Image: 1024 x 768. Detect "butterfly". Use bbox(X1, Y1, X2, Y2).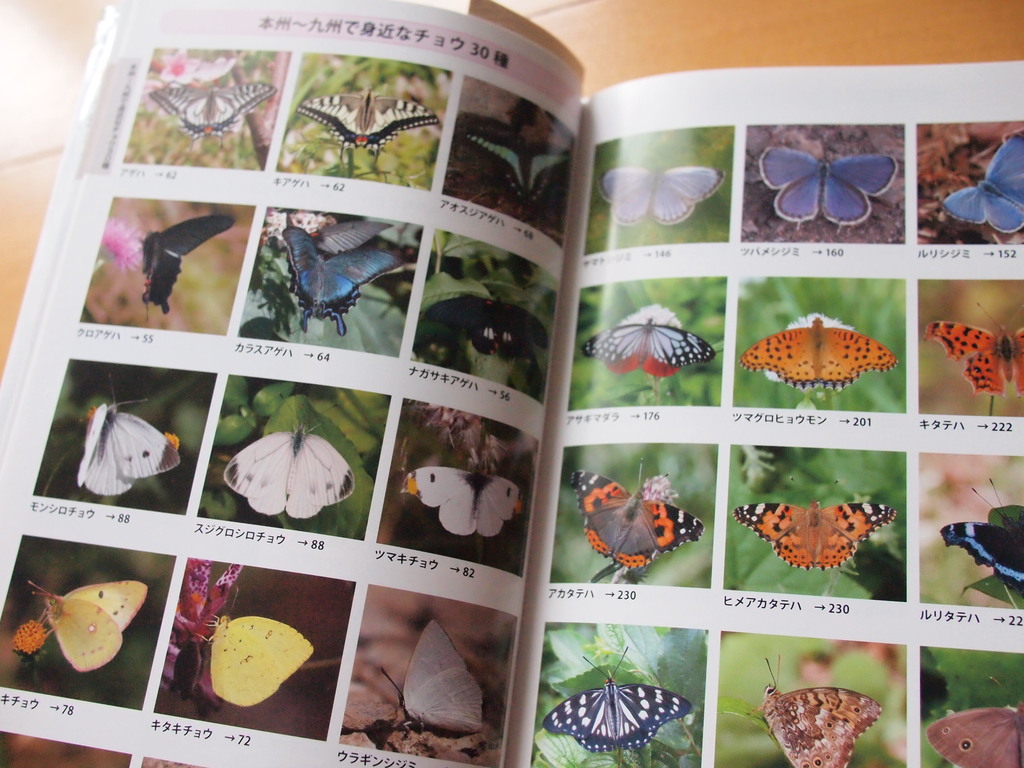
bbox(925, 299, 1023, 398).
